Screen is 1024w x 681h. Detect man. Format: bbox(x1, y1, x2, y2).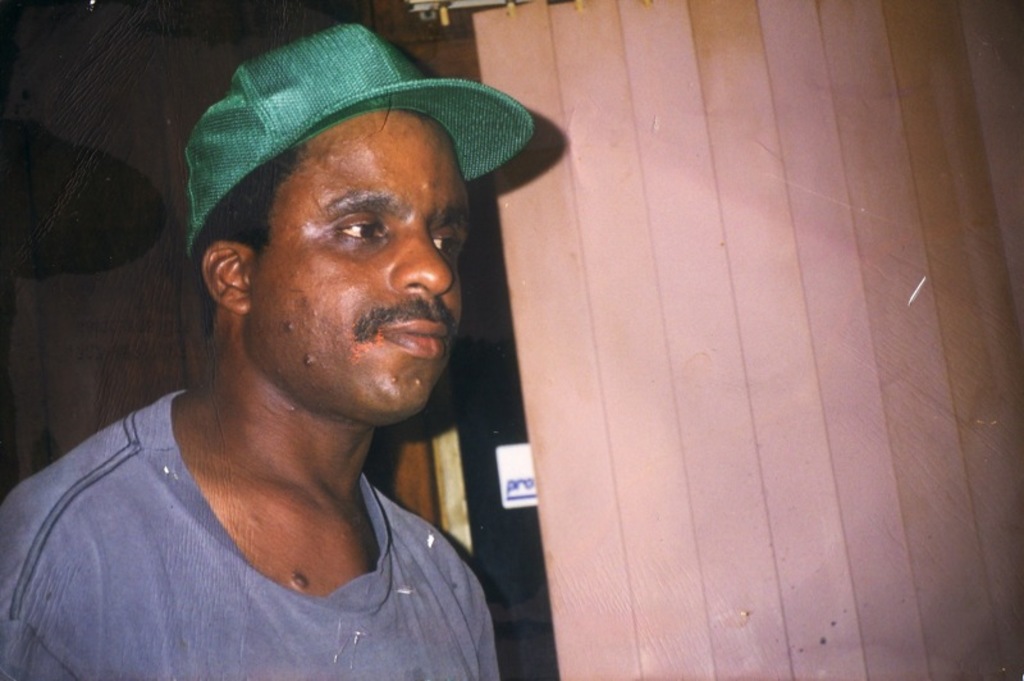
bbox(0, 22, 500, 680).
